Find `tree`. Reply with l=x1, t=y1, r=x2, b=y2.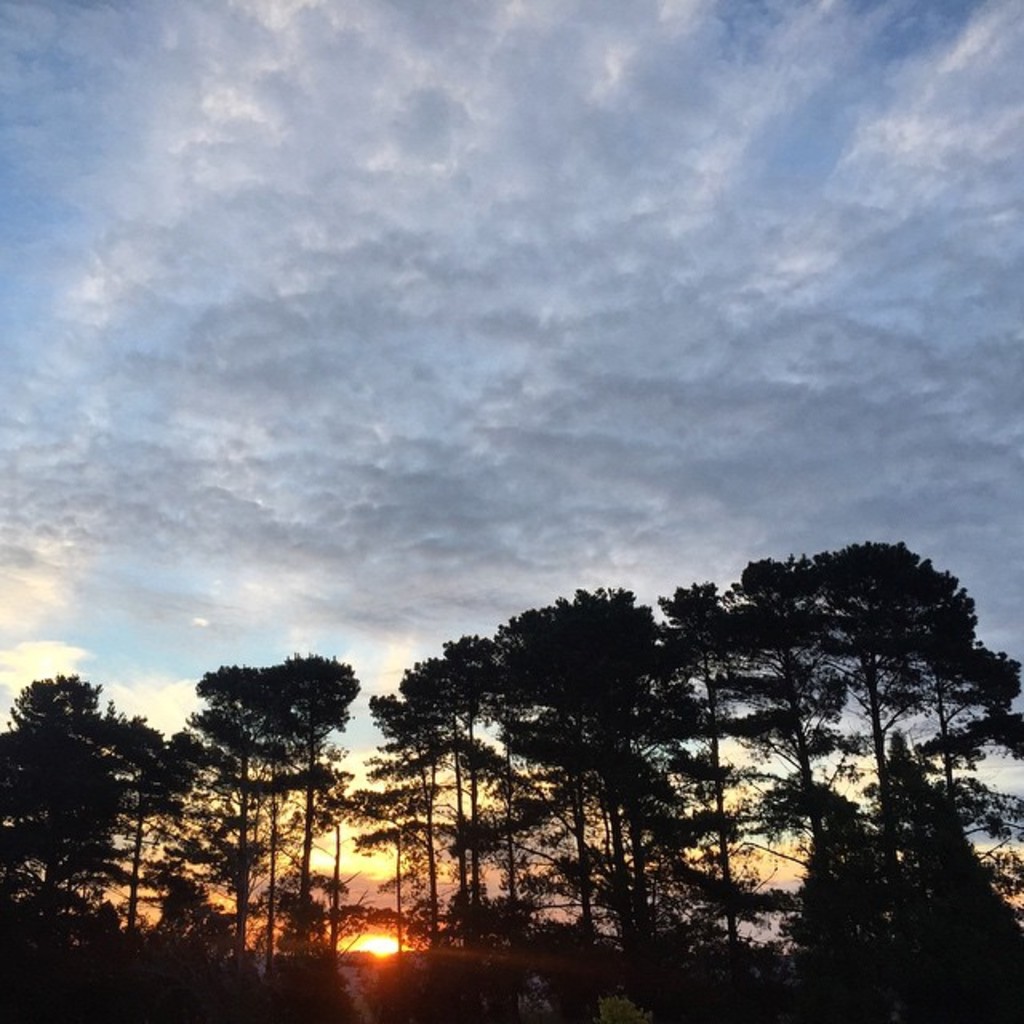
l=370, t=536, r=1022, b=1022.
